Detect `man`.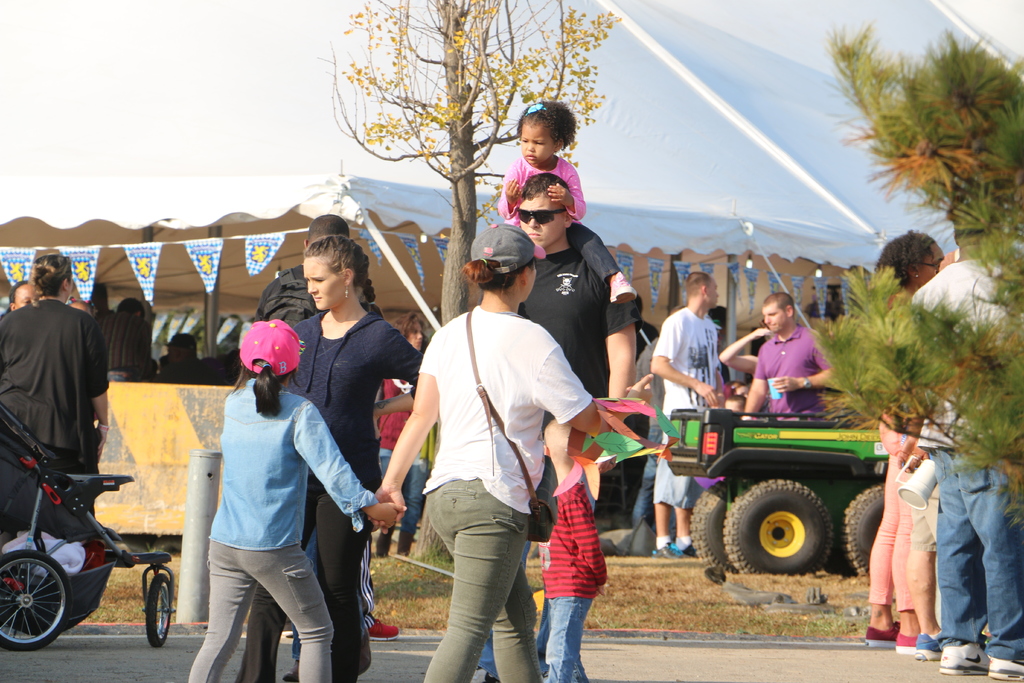
Detected at bbox(164, 336, 203, 386).
